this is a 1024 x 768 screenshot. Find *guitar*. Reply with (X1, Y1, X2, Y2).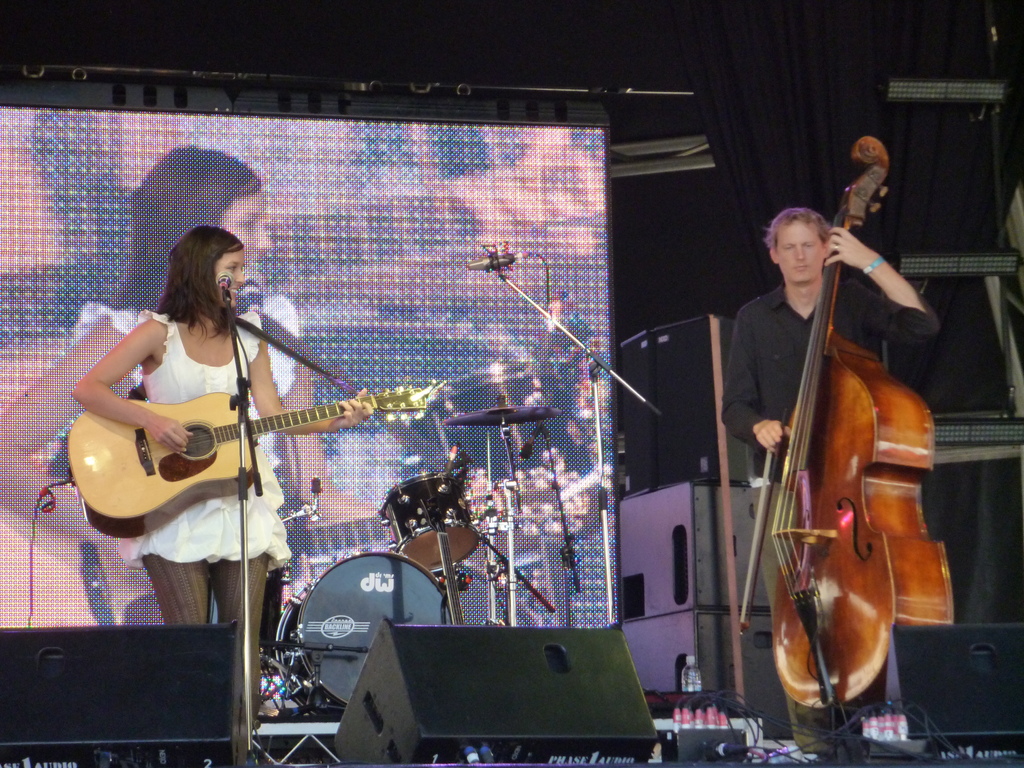
(67, 376, 447, 539).
